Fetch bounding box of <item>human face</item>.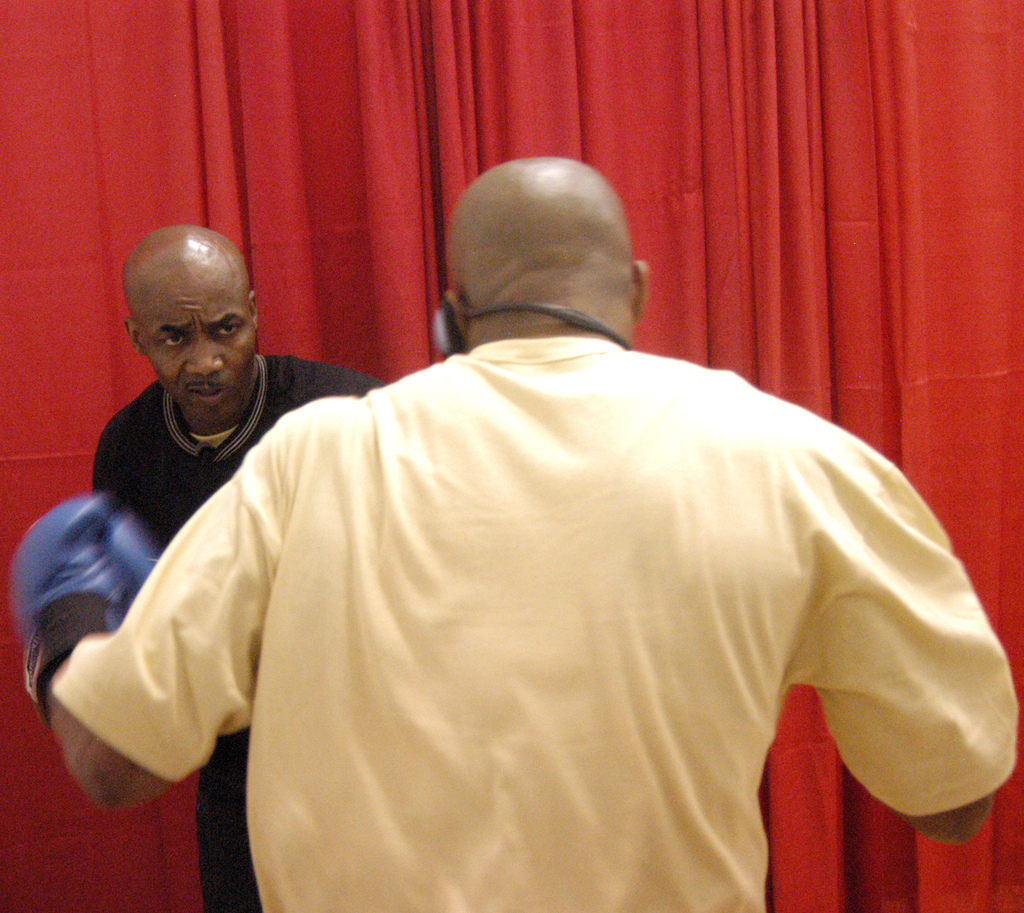
Bbox: bbox=(130, 247, 248, 430).
